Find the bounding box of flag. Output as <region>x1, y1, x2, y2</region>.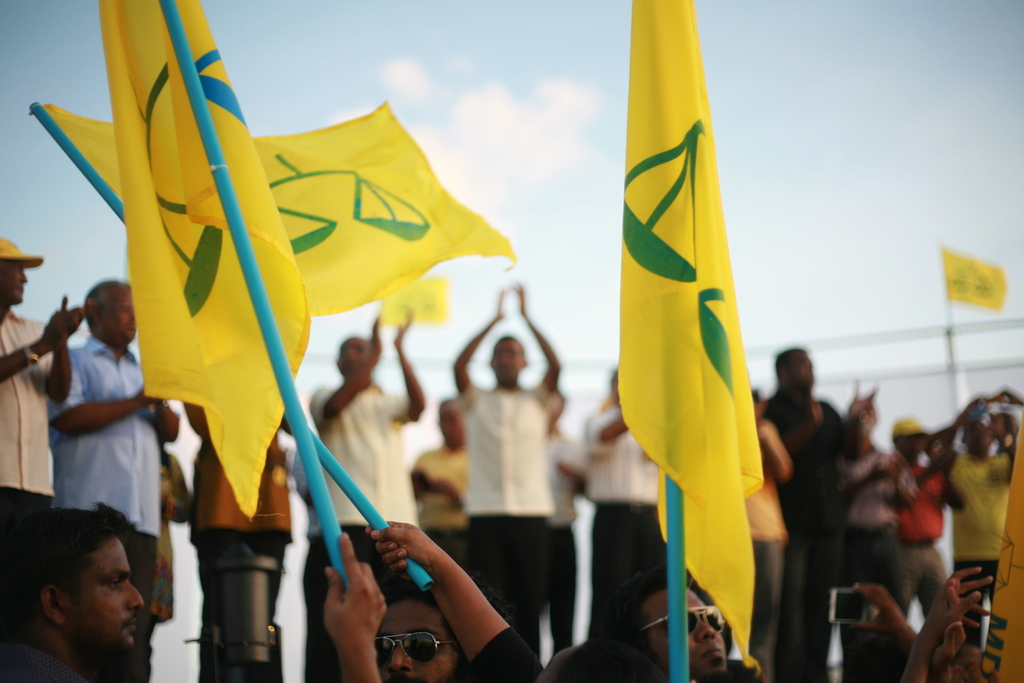
<region>974, 420, 1023, 682</region>.
